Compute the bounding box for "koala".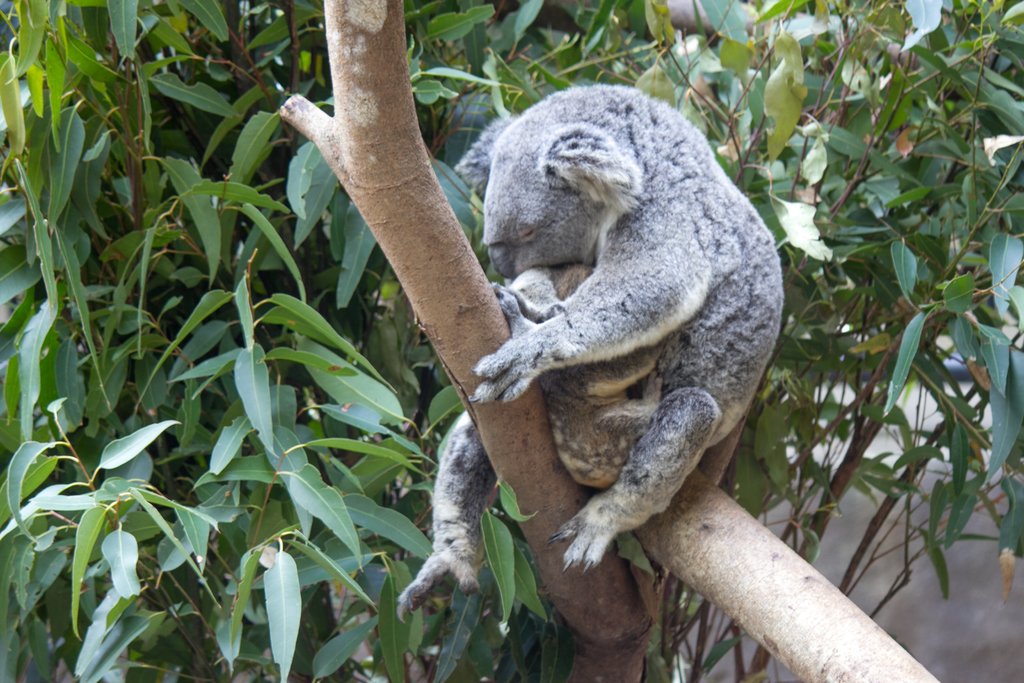
<box>392,79,784,618</box>.
